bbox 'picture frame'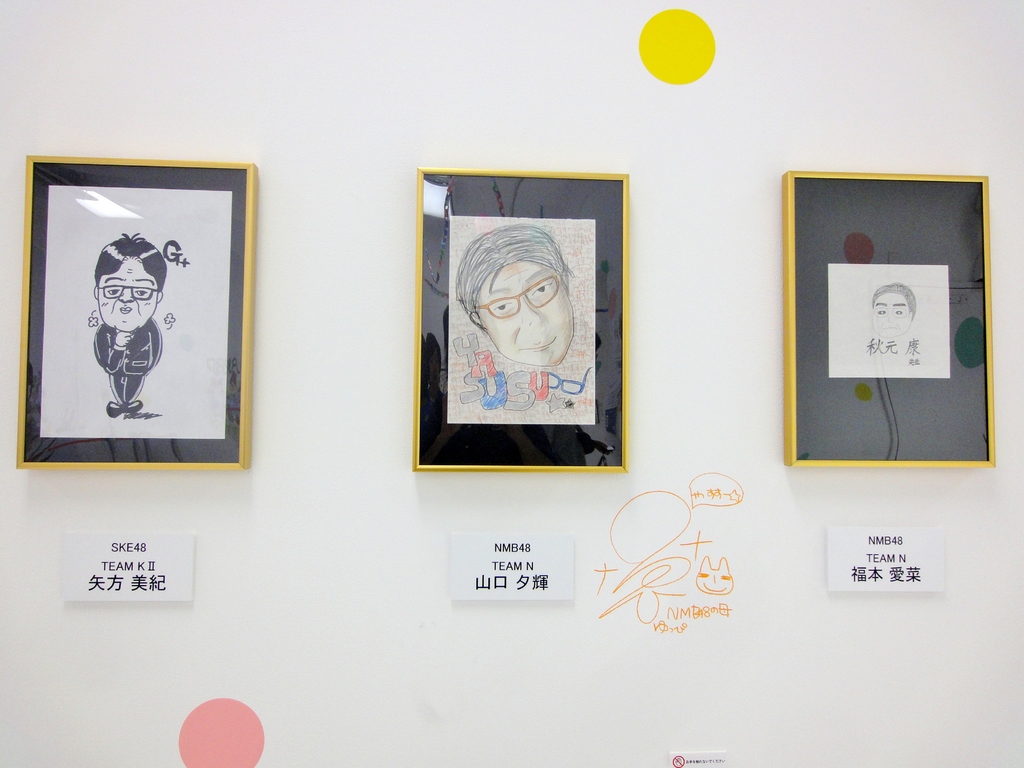
box=[785, 171, 996, 468]
